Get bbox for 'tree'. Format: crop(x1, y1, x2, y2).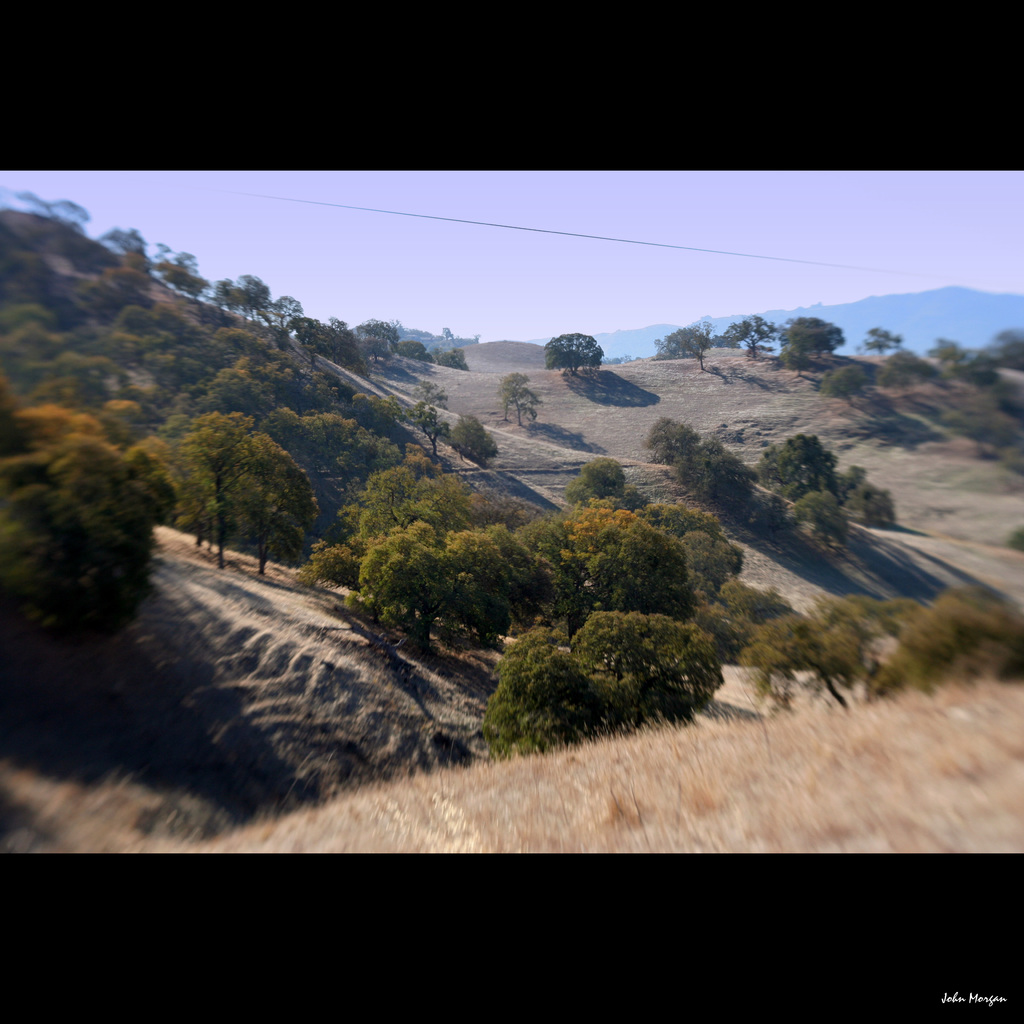
crop(0, 376, 162, 668).
